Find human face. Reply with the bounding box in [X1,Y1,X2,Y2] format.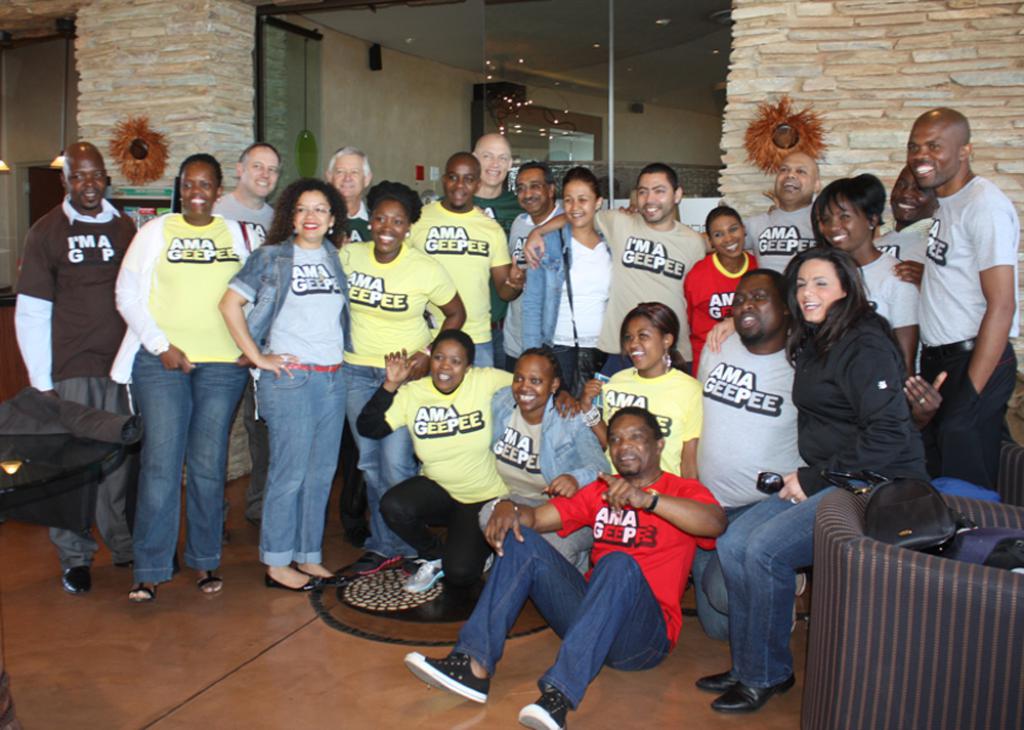
[292,185,330,240].
